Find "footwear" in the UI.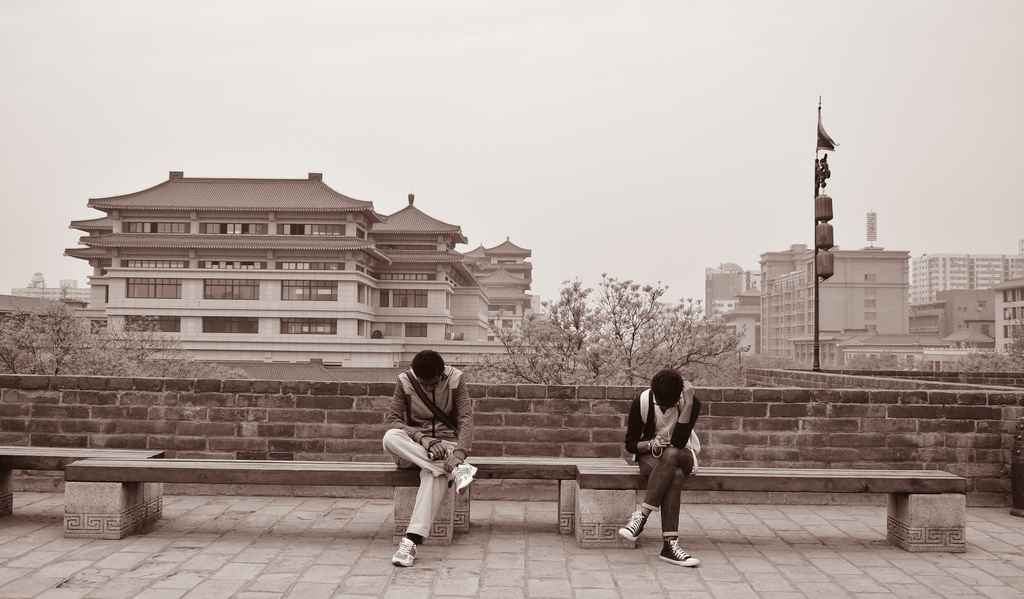
UI element at 452/463/482/494.
